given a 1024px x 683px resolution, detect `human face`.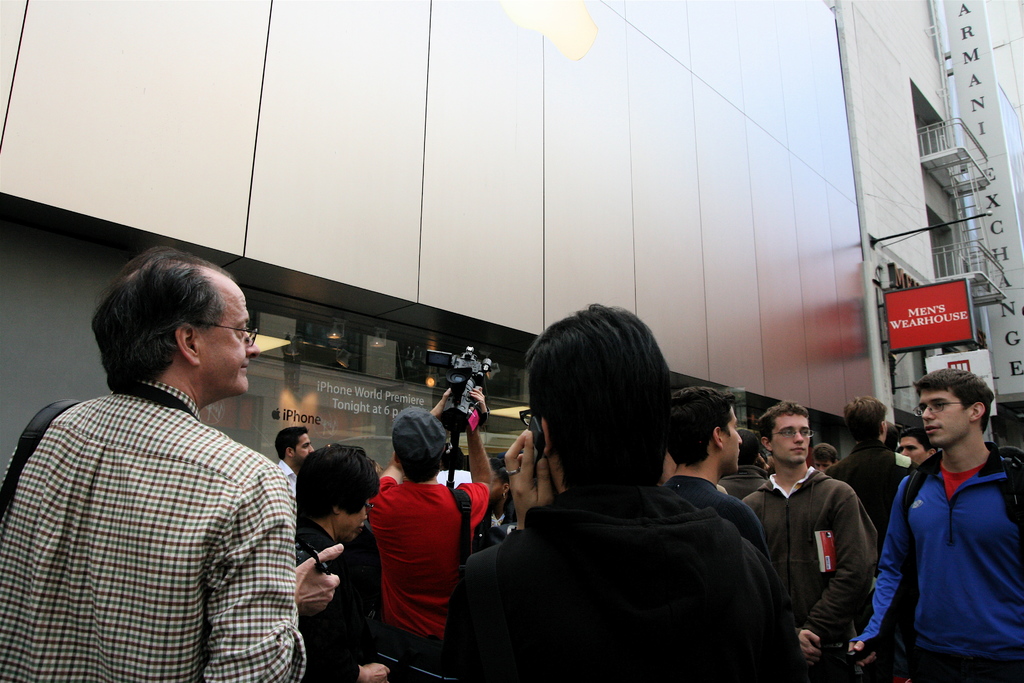
pyautogui.locateOnScreen(723, 408, 742, 470).
